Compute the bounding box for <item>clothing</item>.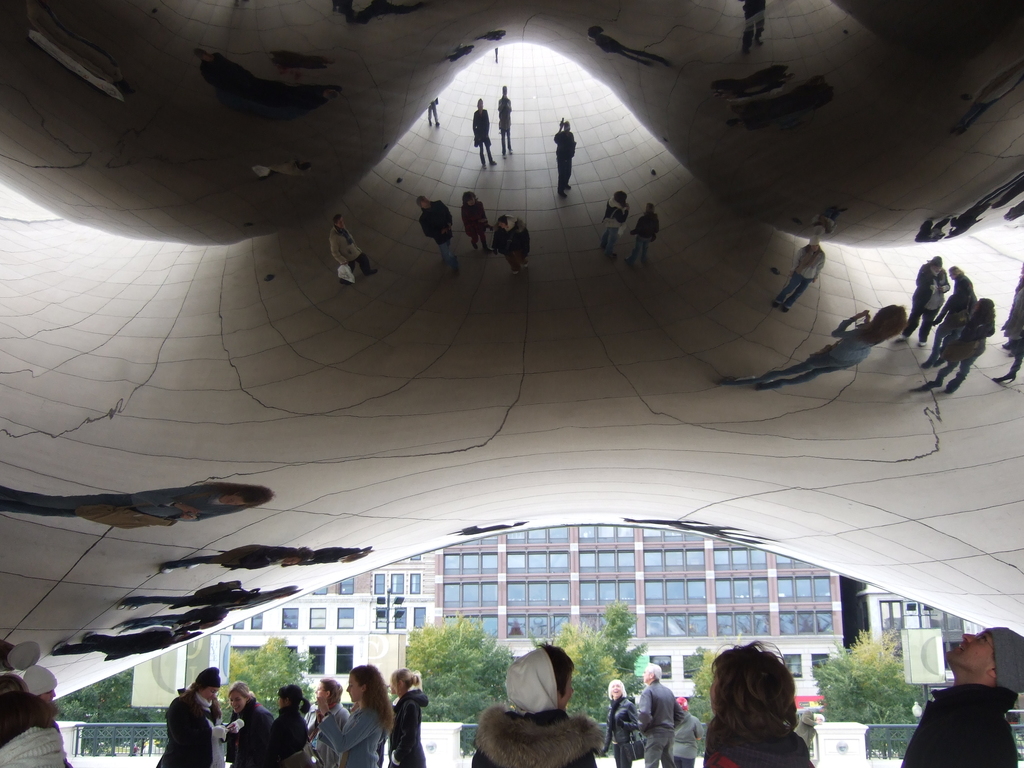
box=[215, 701, 272, 767].
